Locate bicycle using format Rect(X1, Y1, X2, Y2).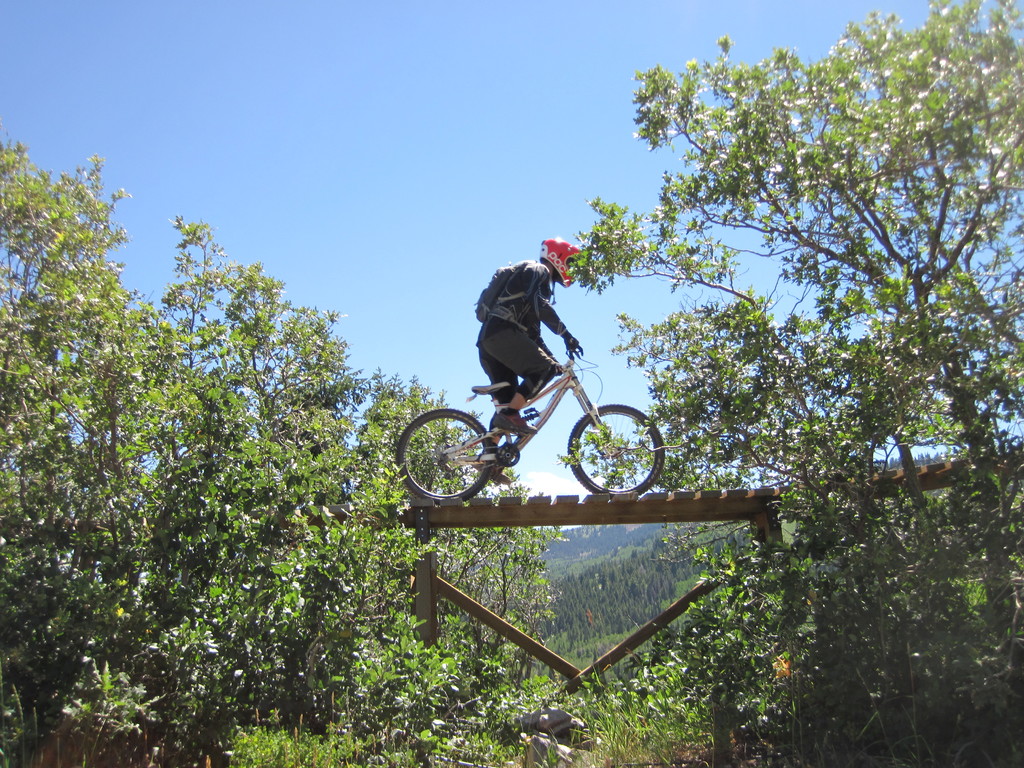
Rect(399, 341, 673, 510).
